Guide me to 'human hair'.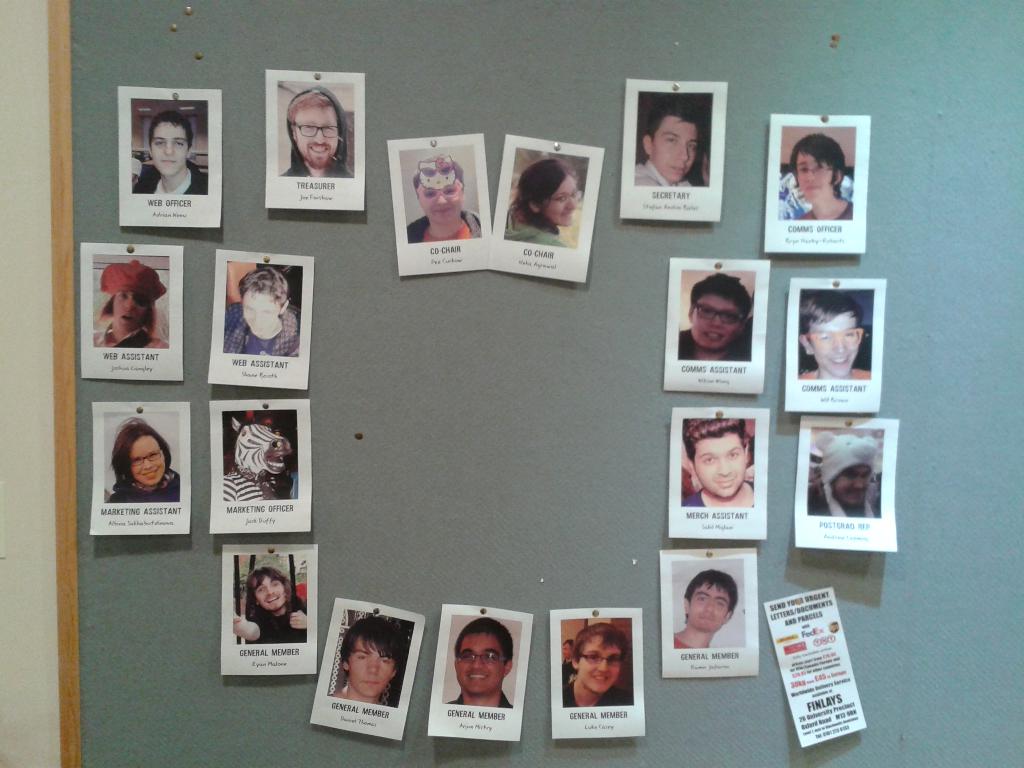
Guidance: (left=339, top=610, right=405, bottom=678).
